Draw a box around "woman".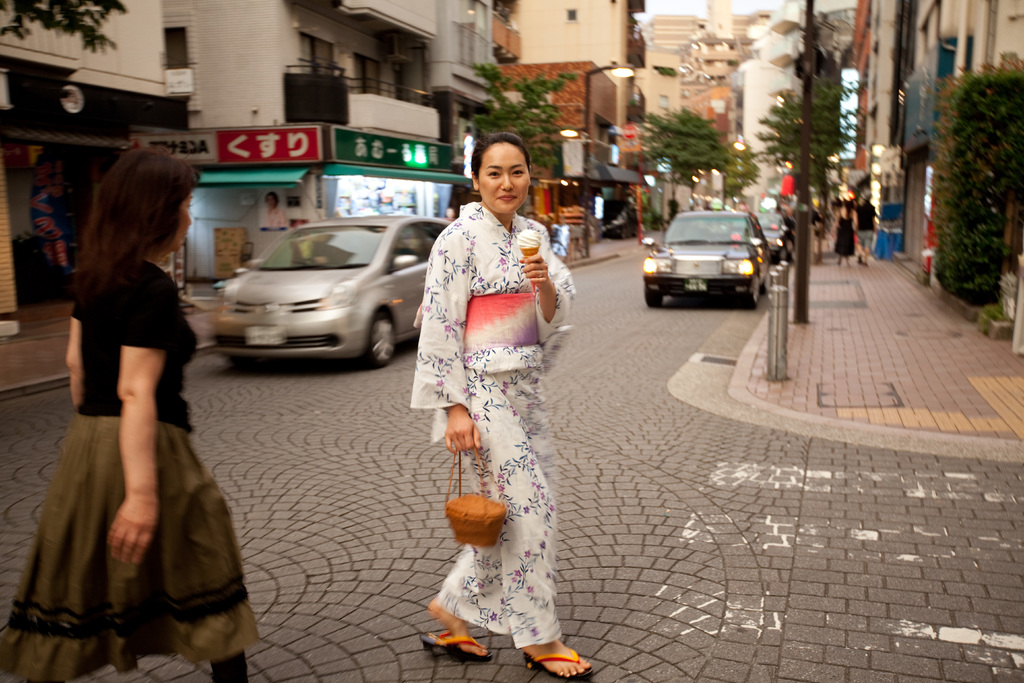
(0, 142, 264, 682).
